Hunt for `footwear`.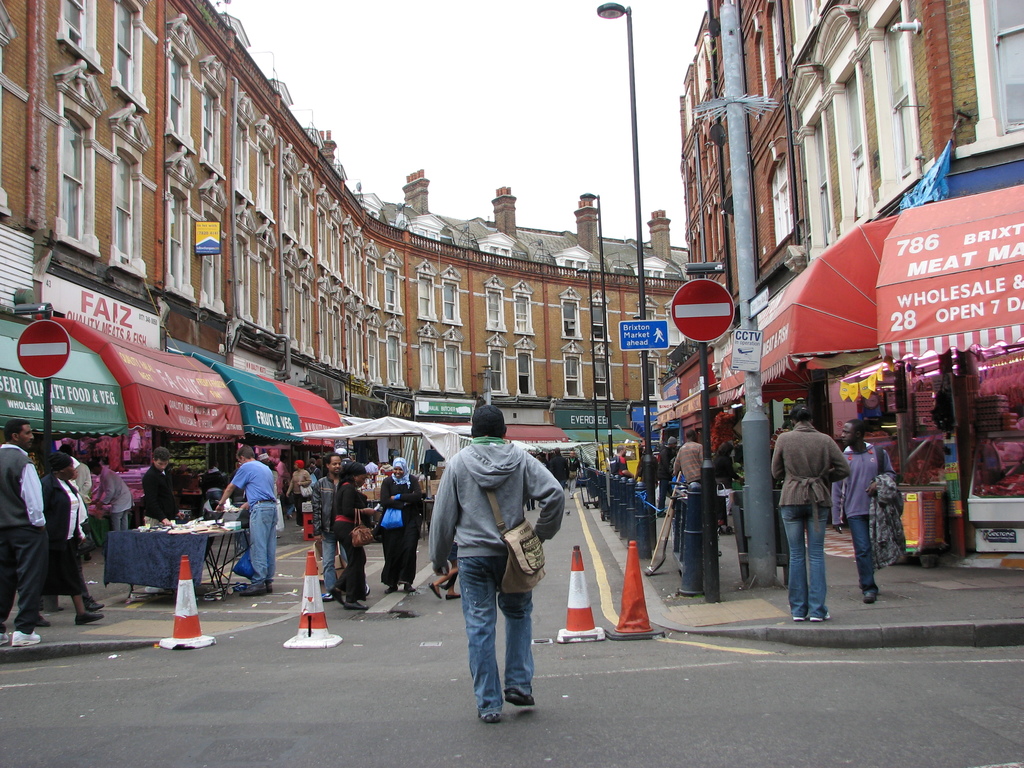
Hunted down at detection(501, 689, 536, 707).
